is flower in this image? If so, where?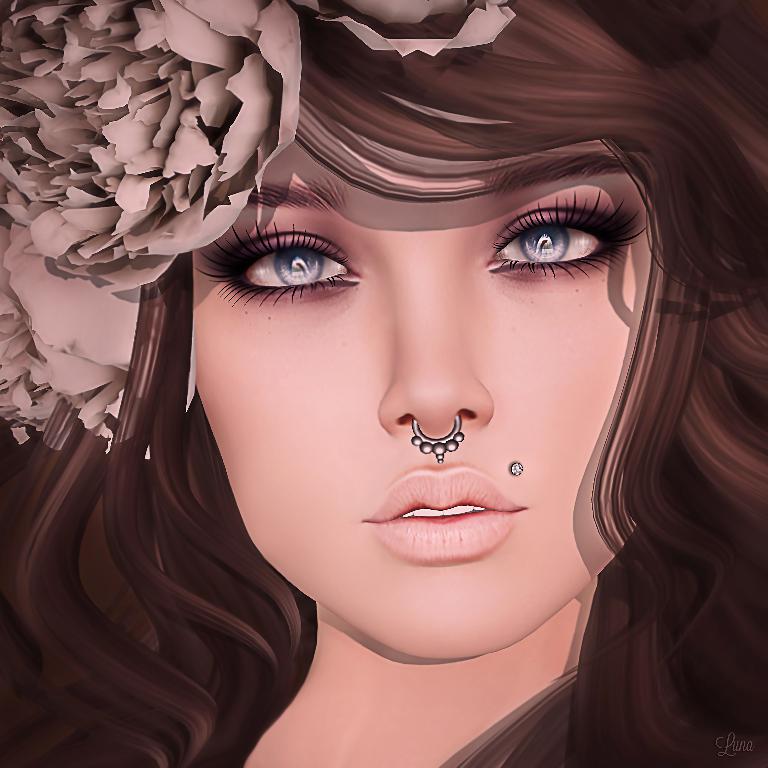
Yes, at left=0, top=0, right=519, bottom=467.
